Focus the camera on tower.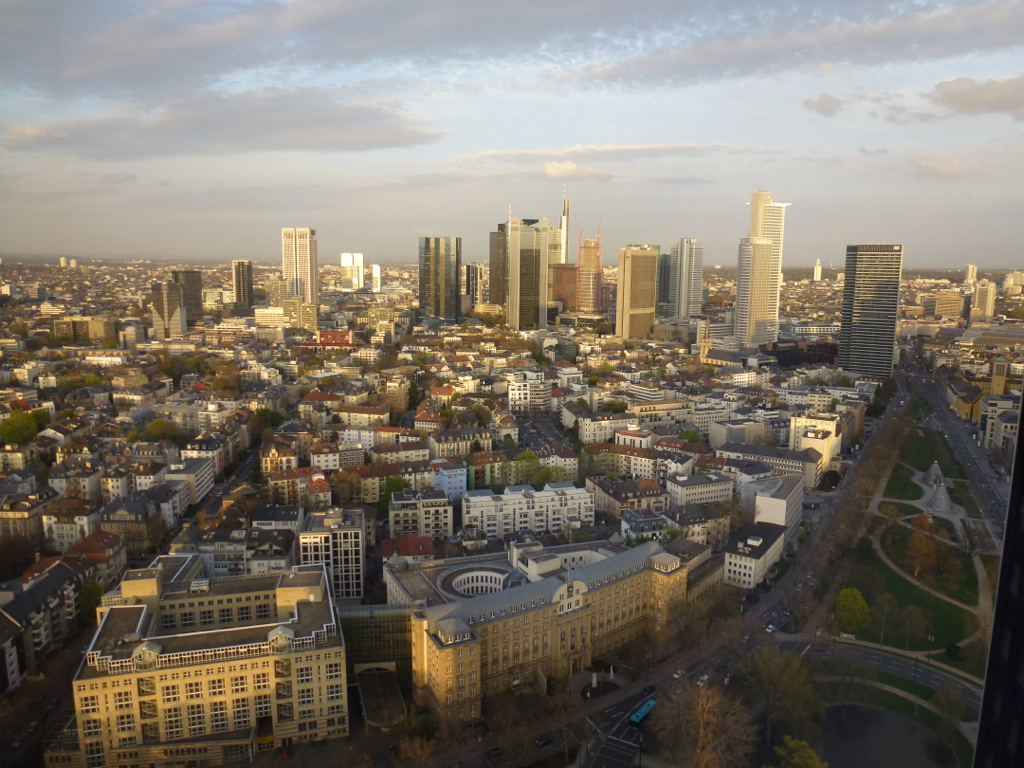
Focus region: [x1=974, y1=277, x2=994, y2=319].
